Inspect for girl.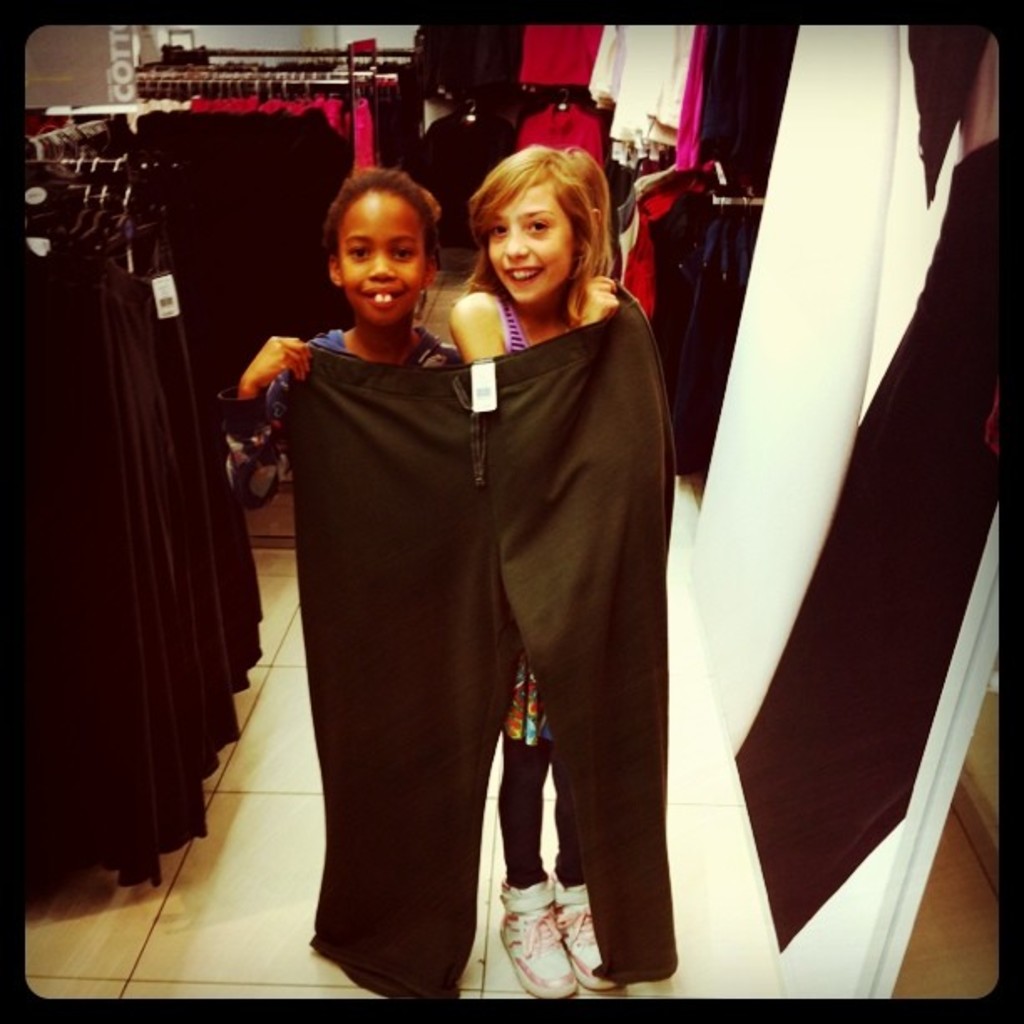
Inspection: [x1=450, y1=142, x2=641, y2=997].
